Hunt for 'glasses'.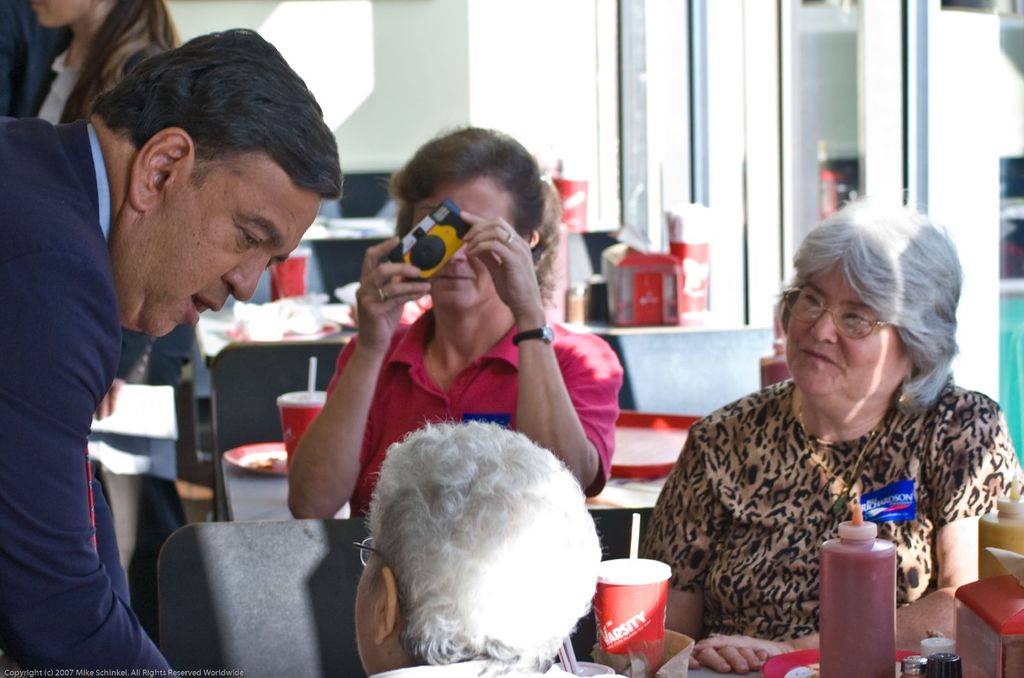
Hunted down at (778, 285, 906, 342).
